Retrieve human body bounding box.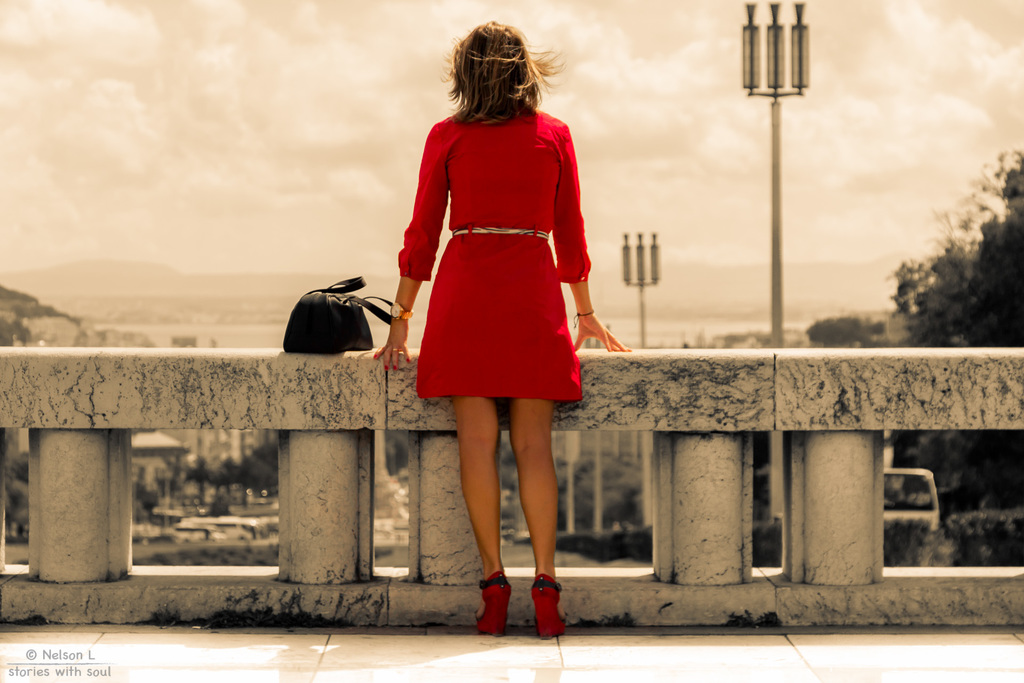
Bounding box: bbox(401, 12, 597, 635).
